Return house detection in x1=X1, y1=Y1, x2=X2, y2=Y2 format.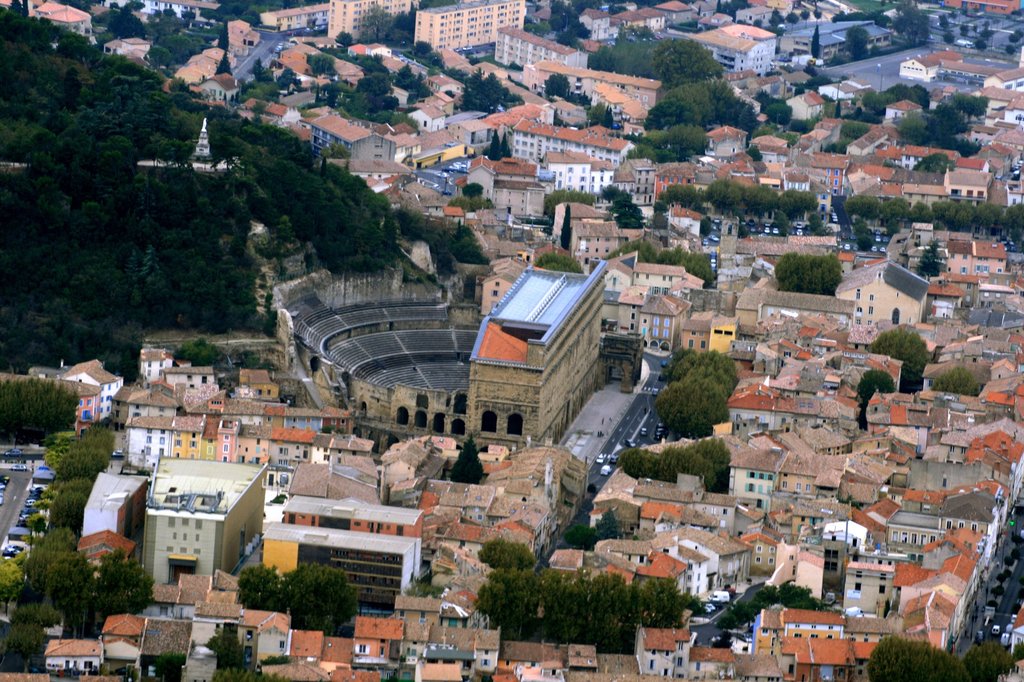
x1=74, y1=371, x2=125, y2=442.
